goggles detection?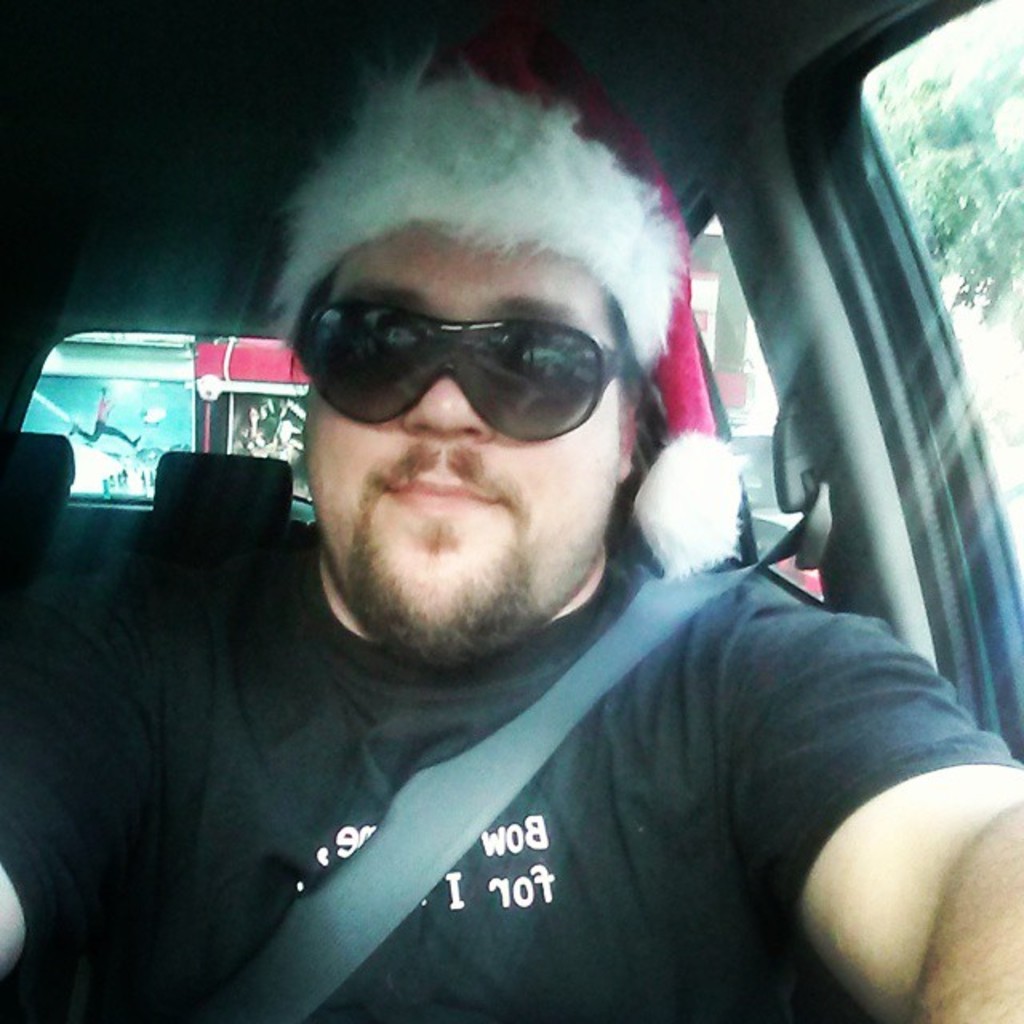
298,277,643,446
